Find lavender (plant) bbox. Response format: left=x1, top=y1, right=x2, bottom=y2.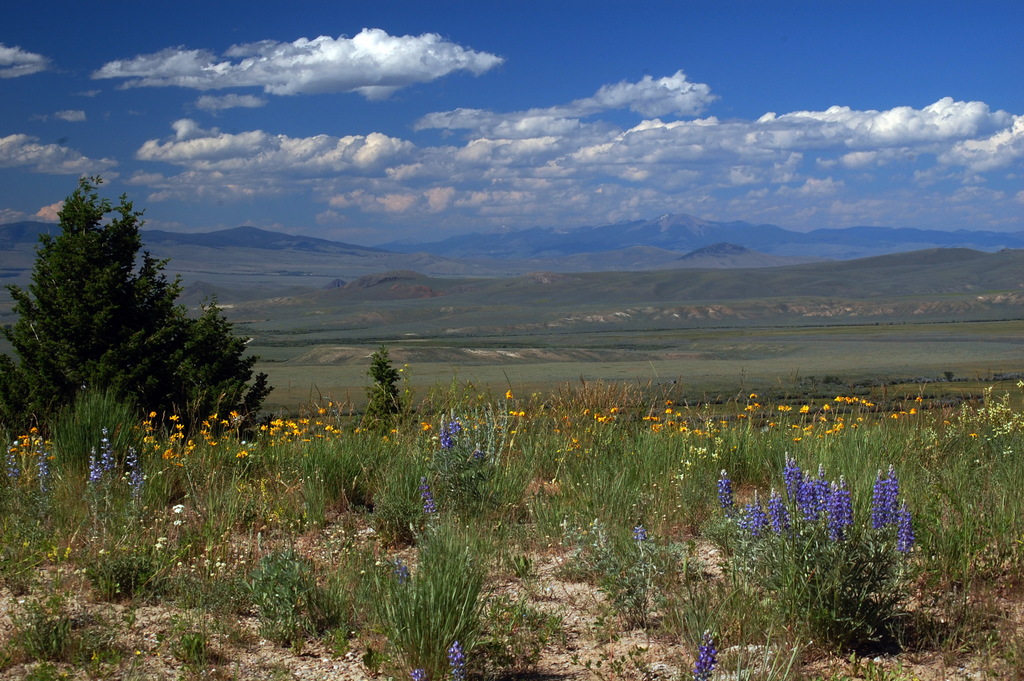
left=420, top=481, right=440, bottom=536.
